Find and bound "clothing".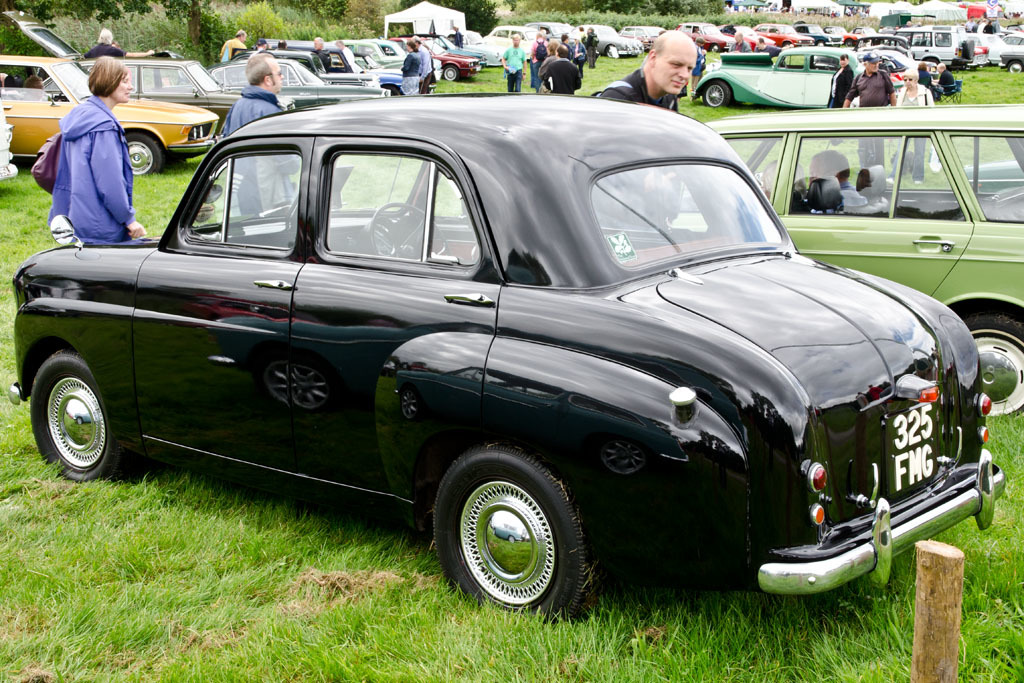
Bound: {"x1": 902, "y1": 77, "x2": 933, "y2": 175}.
